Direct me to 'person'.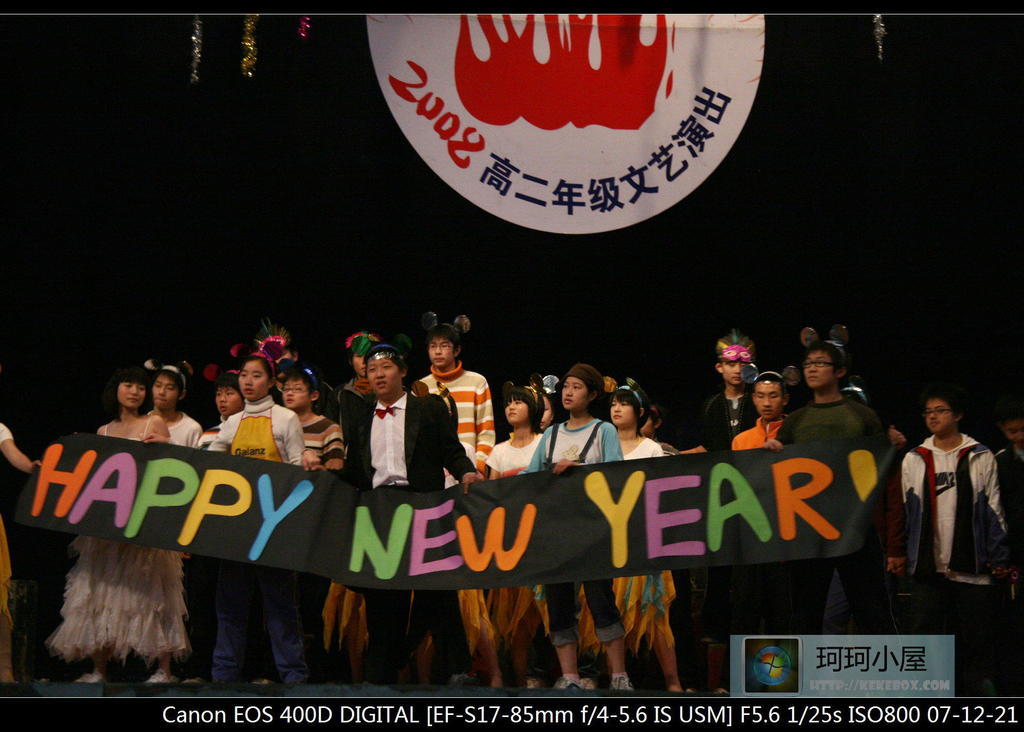
Direction: select_region(780, 337, 886, 624).
